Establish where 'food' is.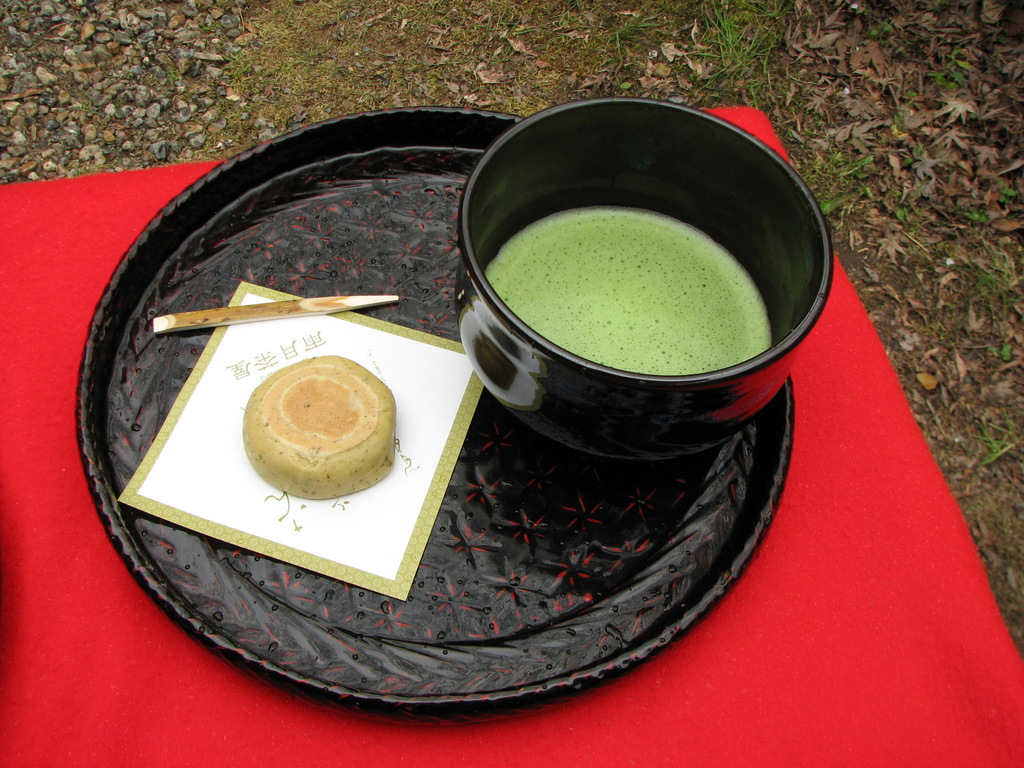
Established at (x1=252, y1=361, x2=384, y2=492).
